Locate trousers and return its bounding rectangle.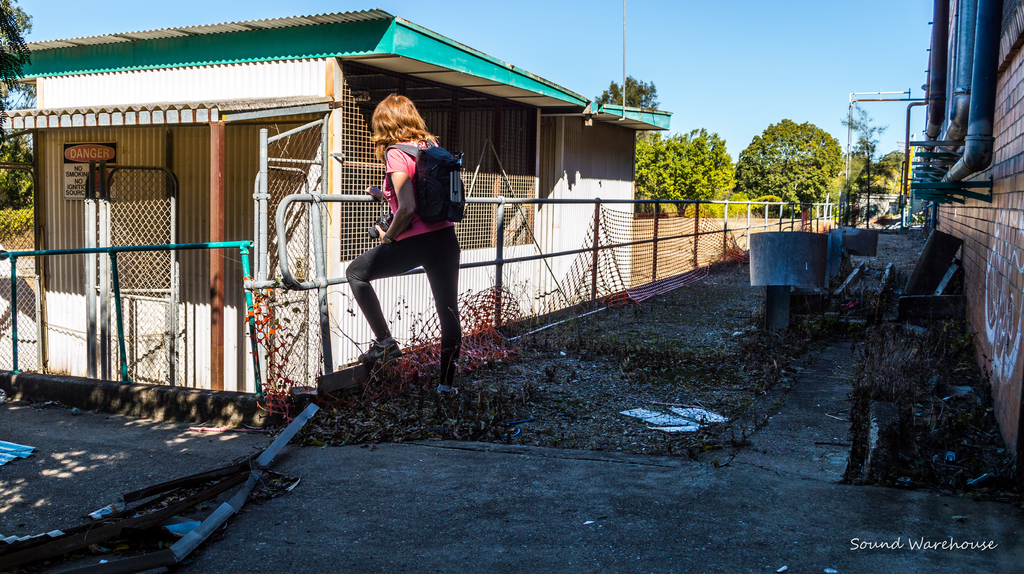
346,222,461,365.
